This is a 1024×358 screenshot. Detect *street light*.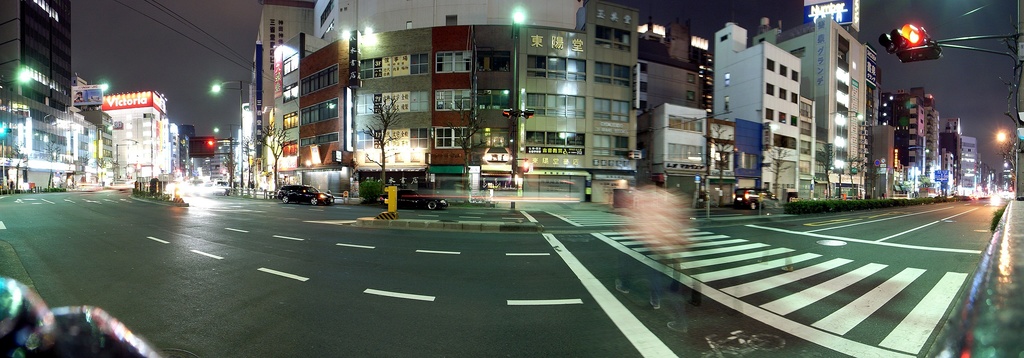
828,107,862,200.
